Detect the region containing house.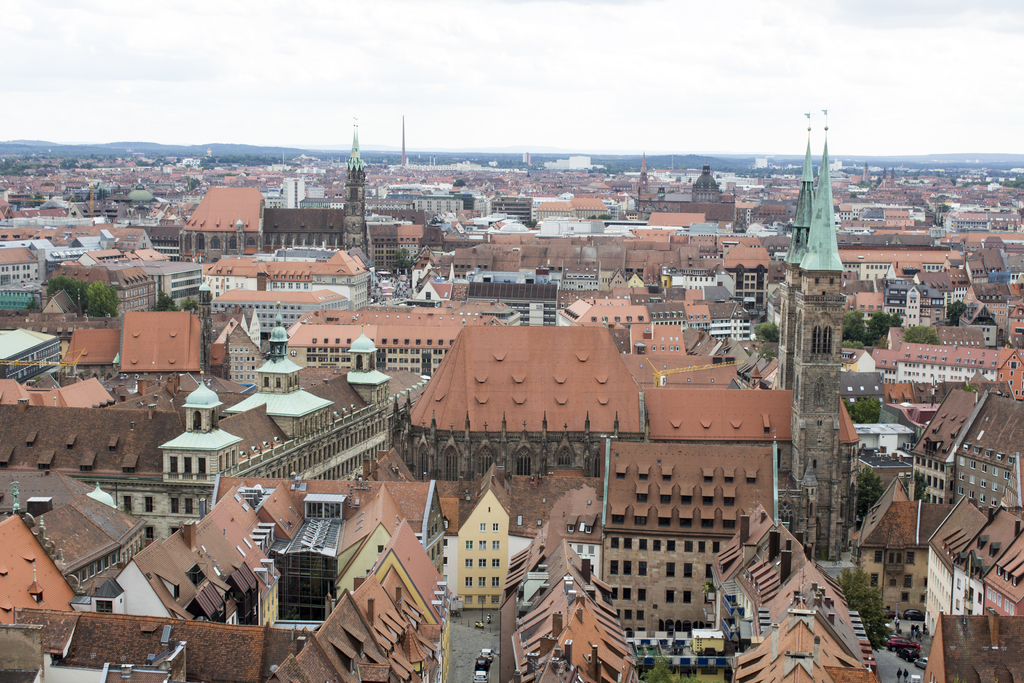
625/390/821/469.
